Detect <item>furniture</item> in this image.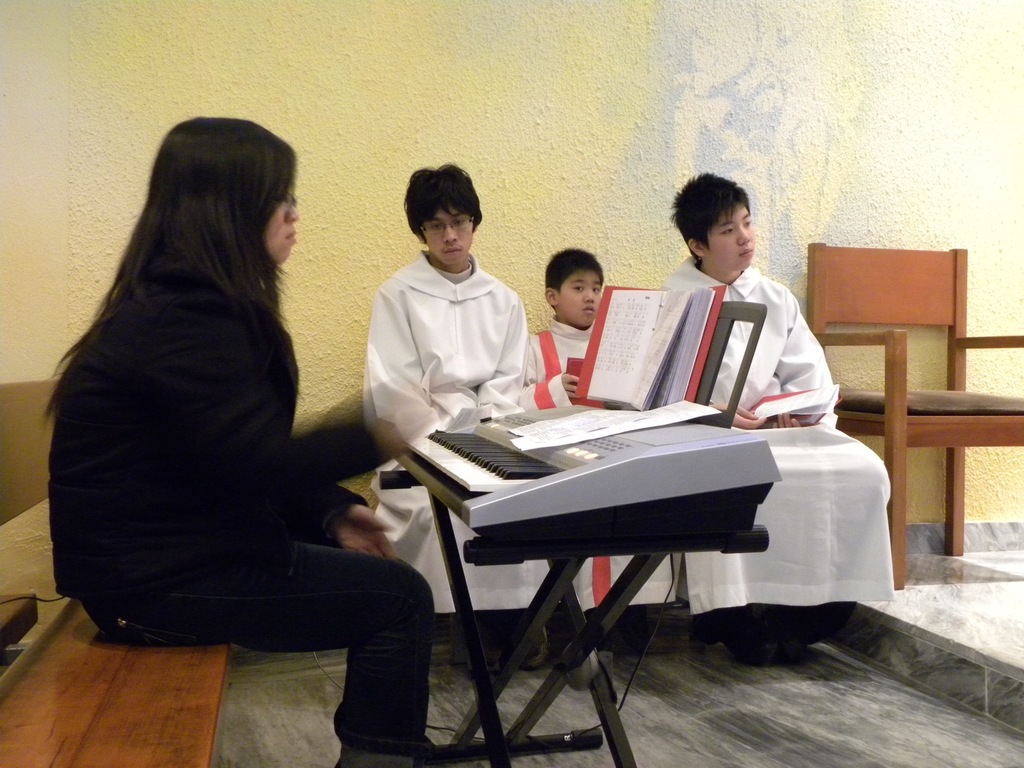
Detection: left=808, top=238, right=1023, bottom=590.
